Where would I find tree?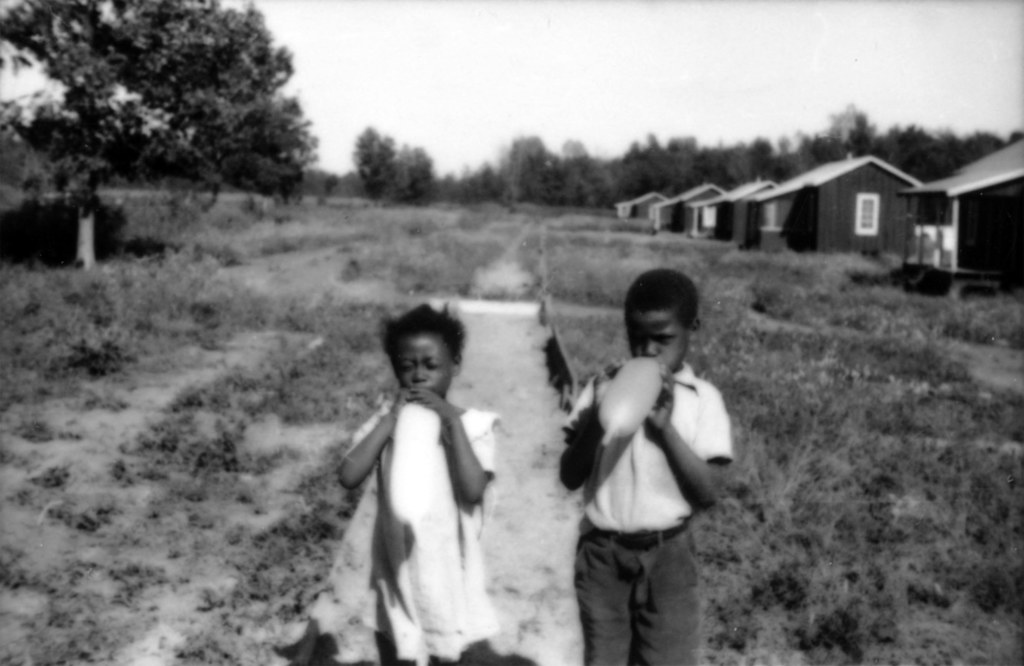
At [left=724, top=139, right=785, bottom=193].
